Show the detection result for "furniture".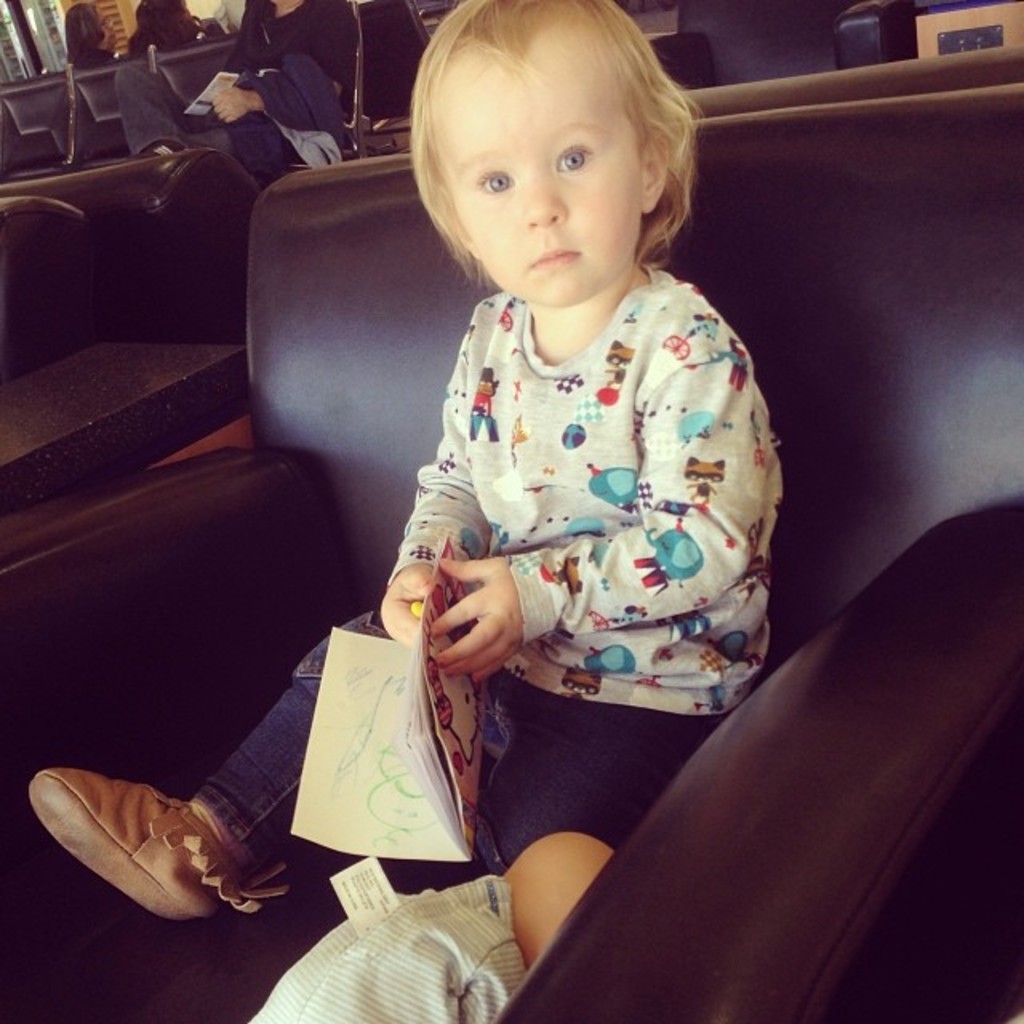
(0,139,270,530).
